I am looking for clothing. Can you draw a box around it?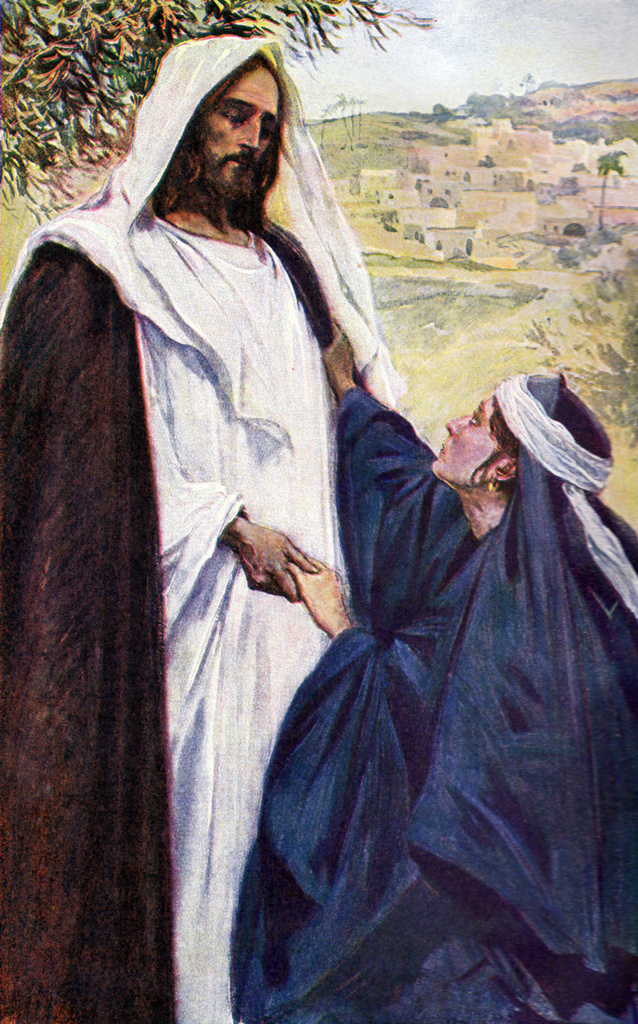
Sure, the bounding box is crop(0, 33, 408, 1023).
